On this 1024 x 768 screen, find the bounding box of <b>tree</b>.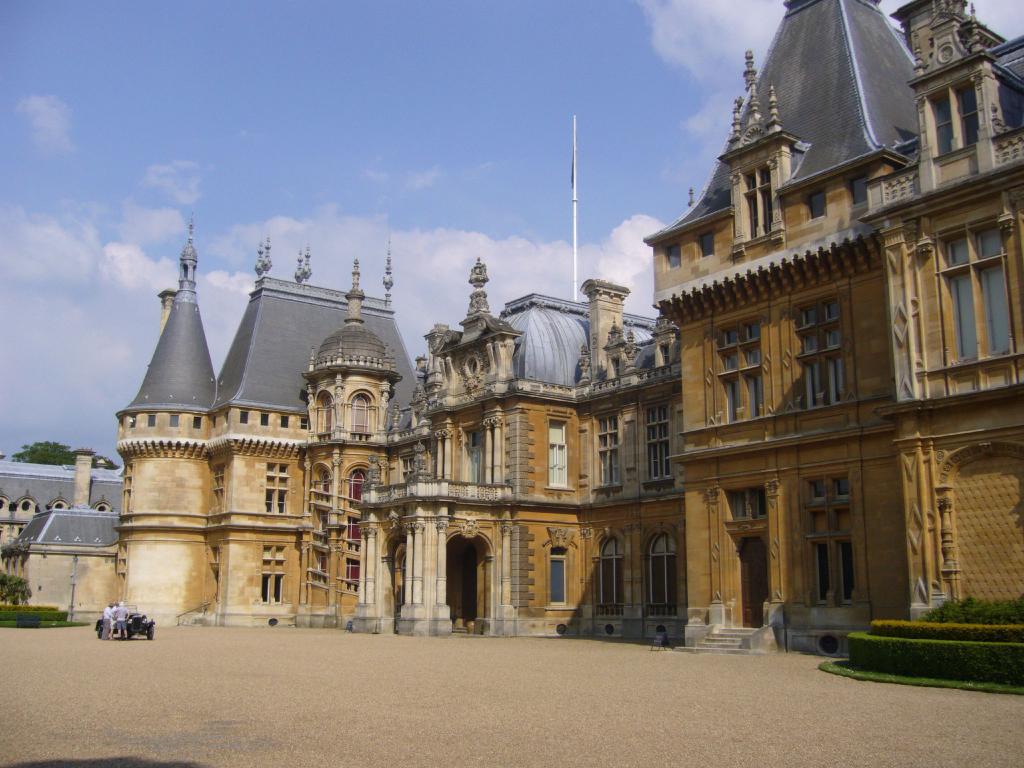
Bounding box: (left=11, top=438, right=120, bottom=468).
